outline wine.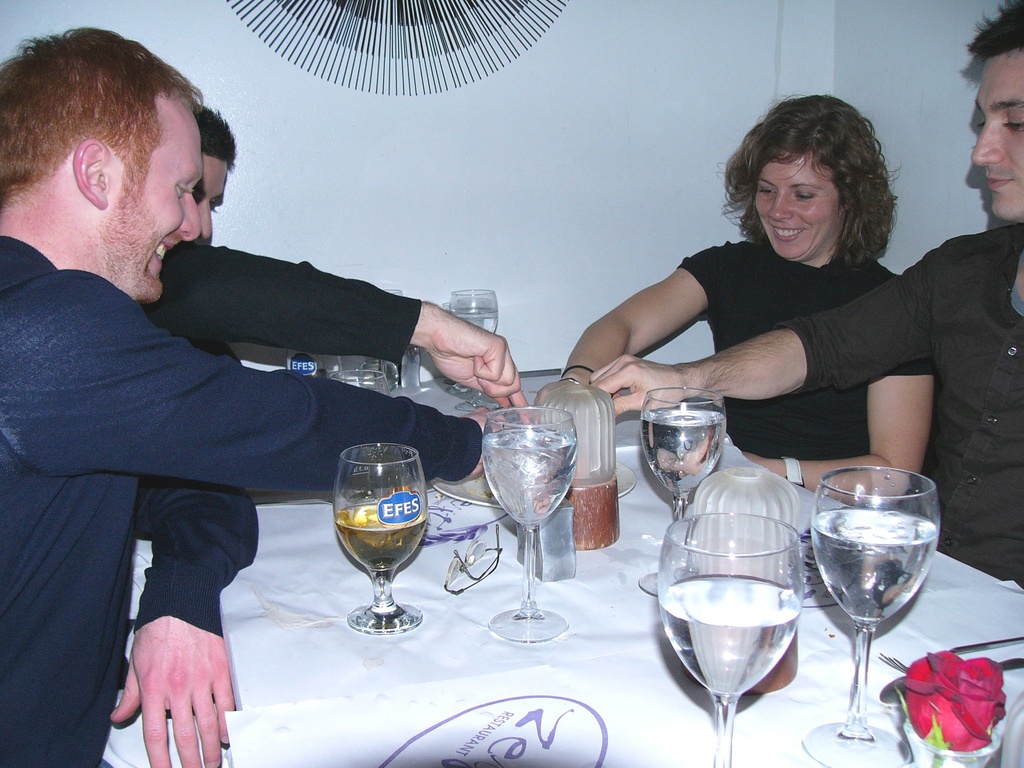
Outline: <region>335, 500, 429, 579</region>.
